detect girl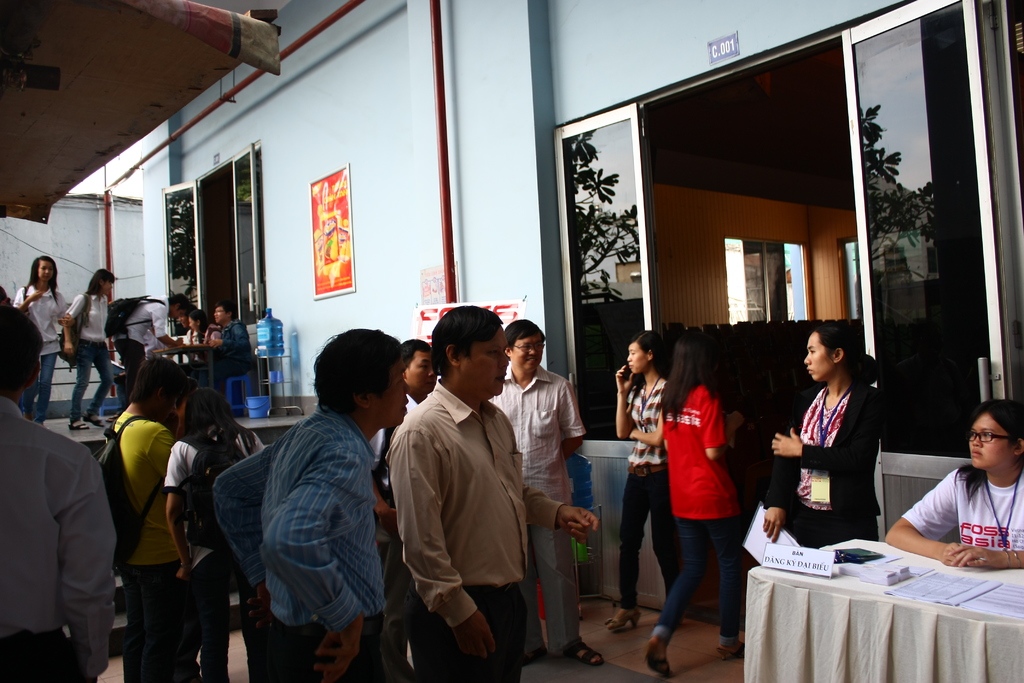
select_region(163, 391, 266, 682)
